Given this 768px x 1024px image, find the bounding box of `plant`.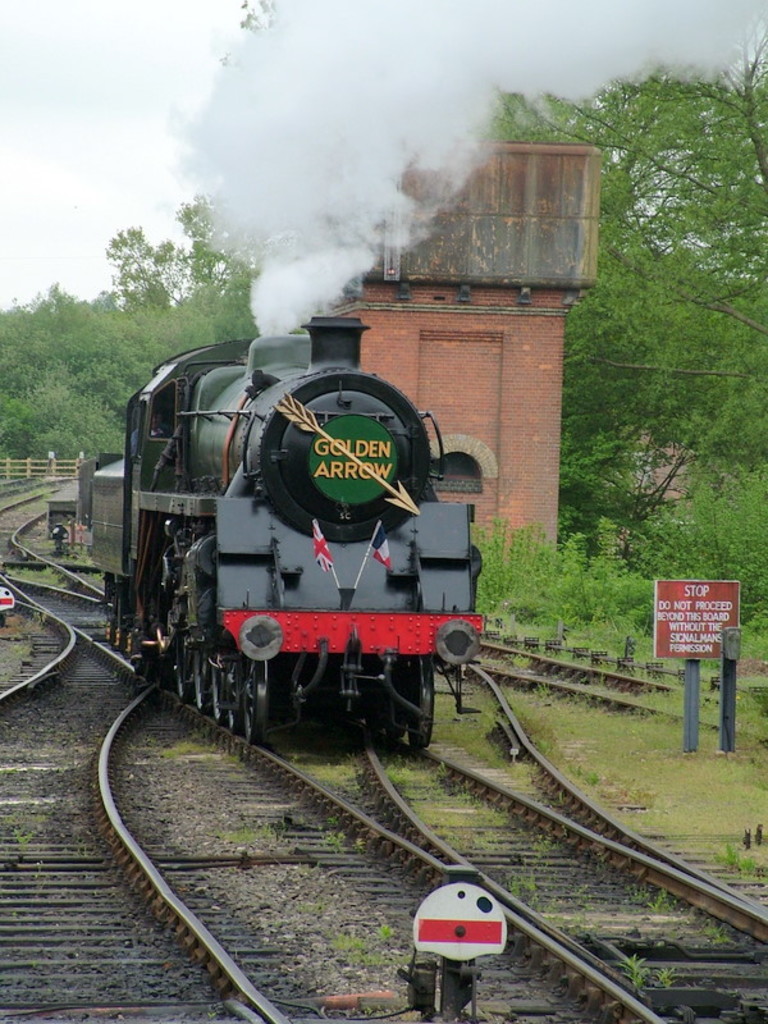
crop(14, 827, 28, 845).
